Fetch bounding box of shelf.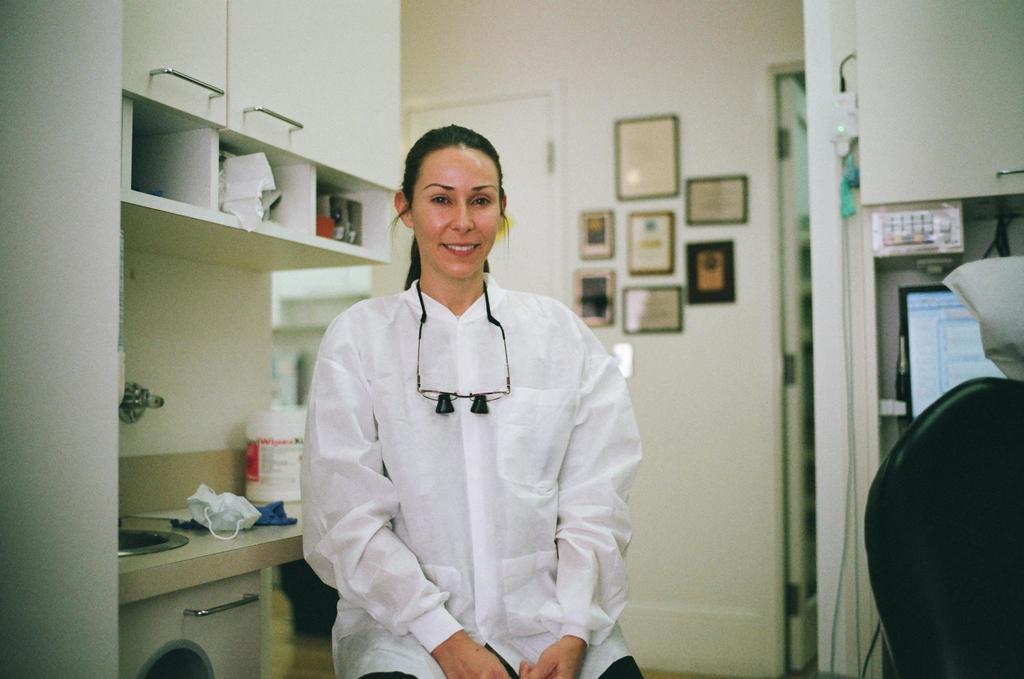
Bbox: <bbox>123, 94, 221, 243</bbox>.
